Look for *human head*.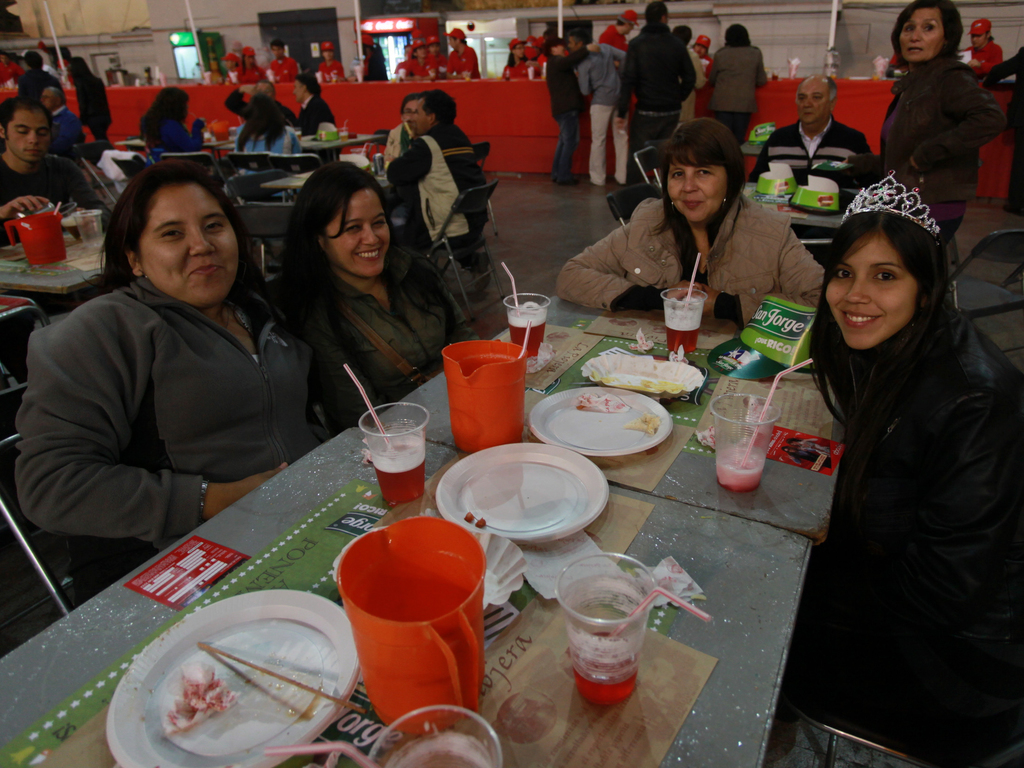
Found: <bbox>256, 82, 277, 106</bbox>.
